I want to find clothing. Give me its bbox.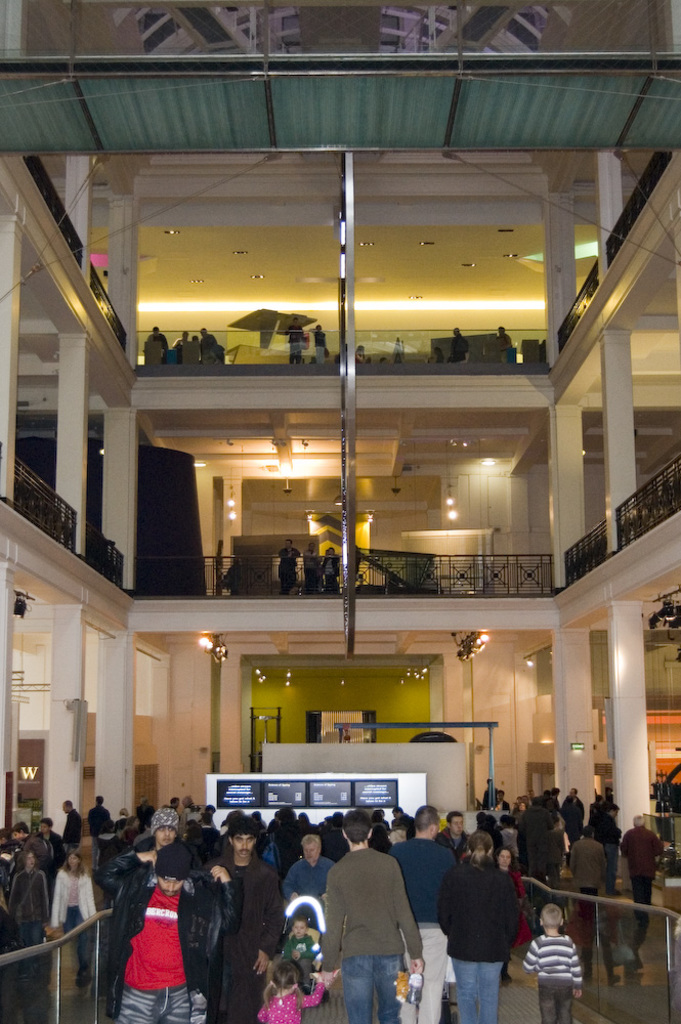
x1=180, y1=805, x2=194, y2=822.
